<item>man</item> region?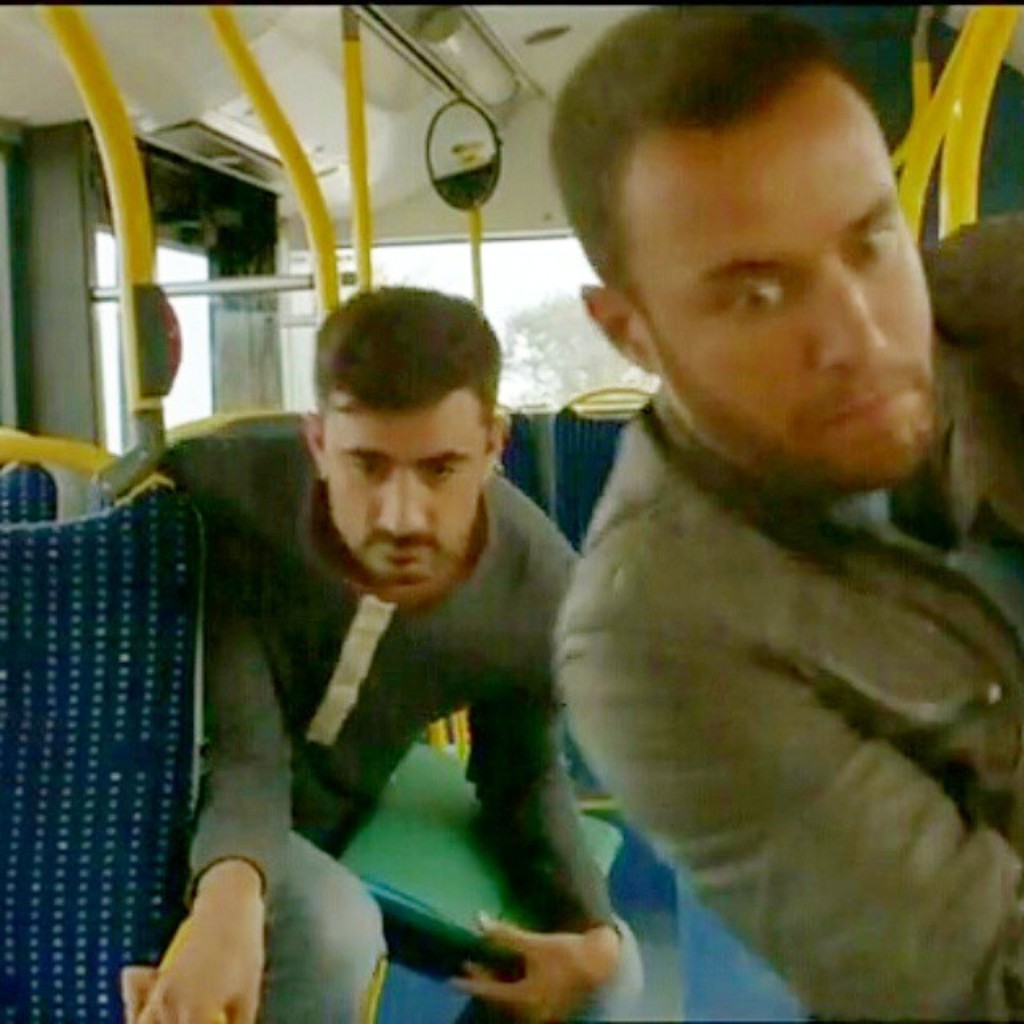
429,18,1023,1023
